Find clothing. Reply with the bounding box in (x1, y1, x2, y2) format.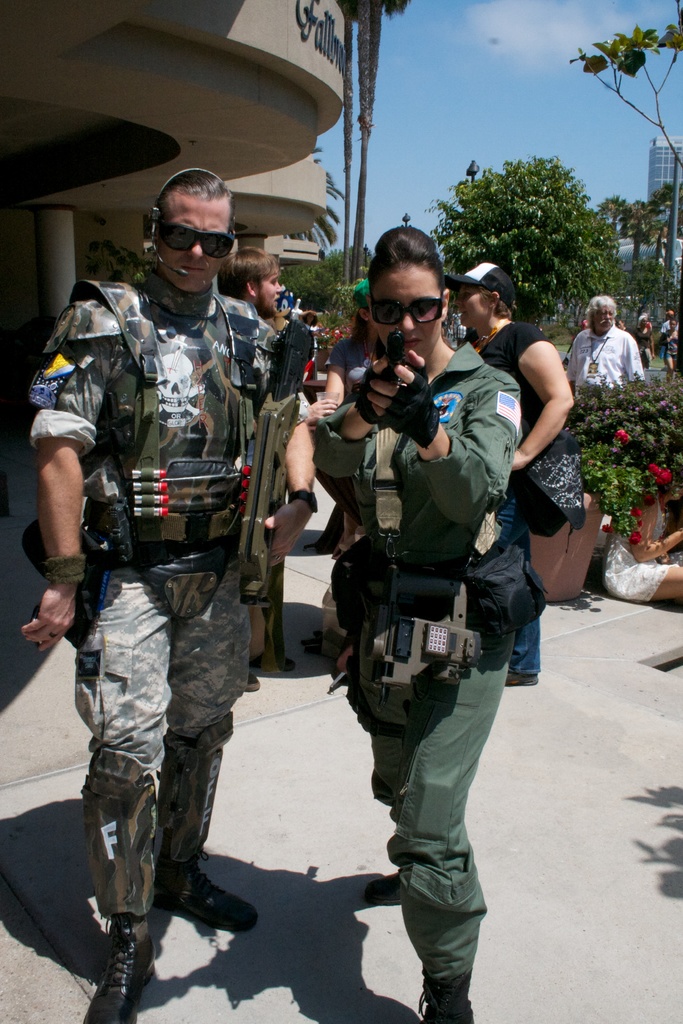
(558, 323, 646, 401).
